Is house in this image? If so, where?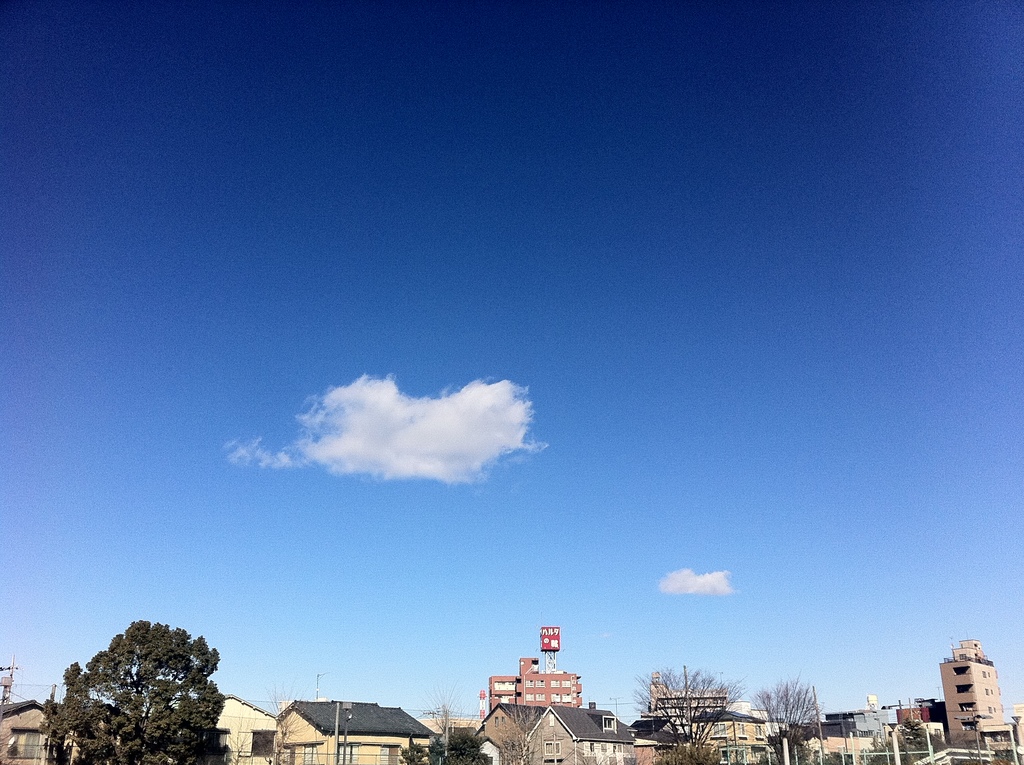
Yes, at bbox=[202, 698, 272, 763].
